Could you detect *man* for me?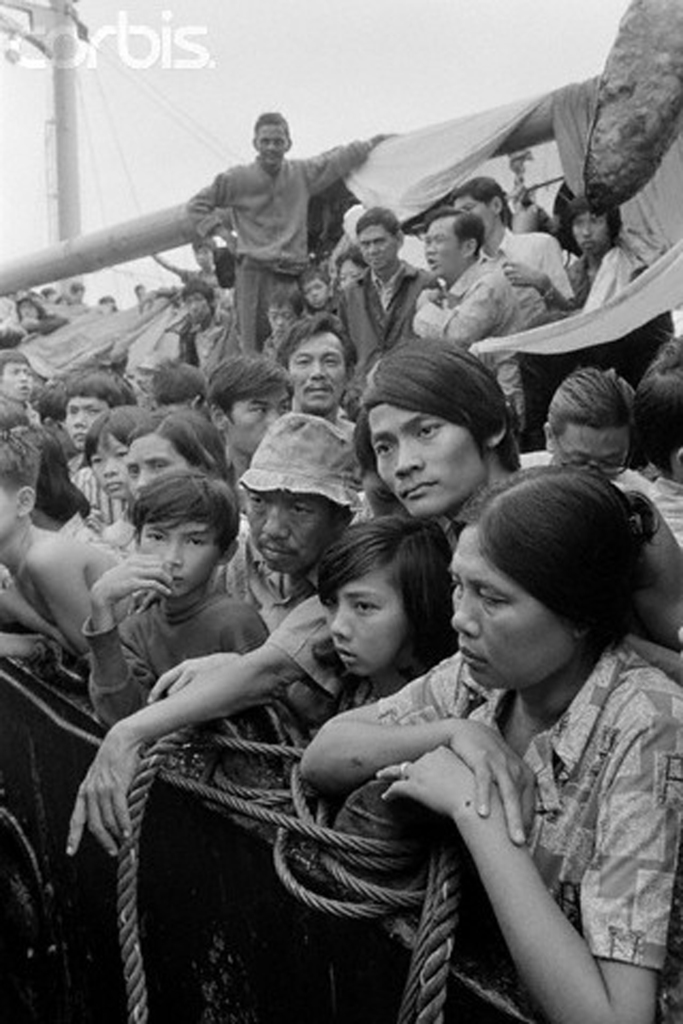
Detection result: (159,98,388,360).
